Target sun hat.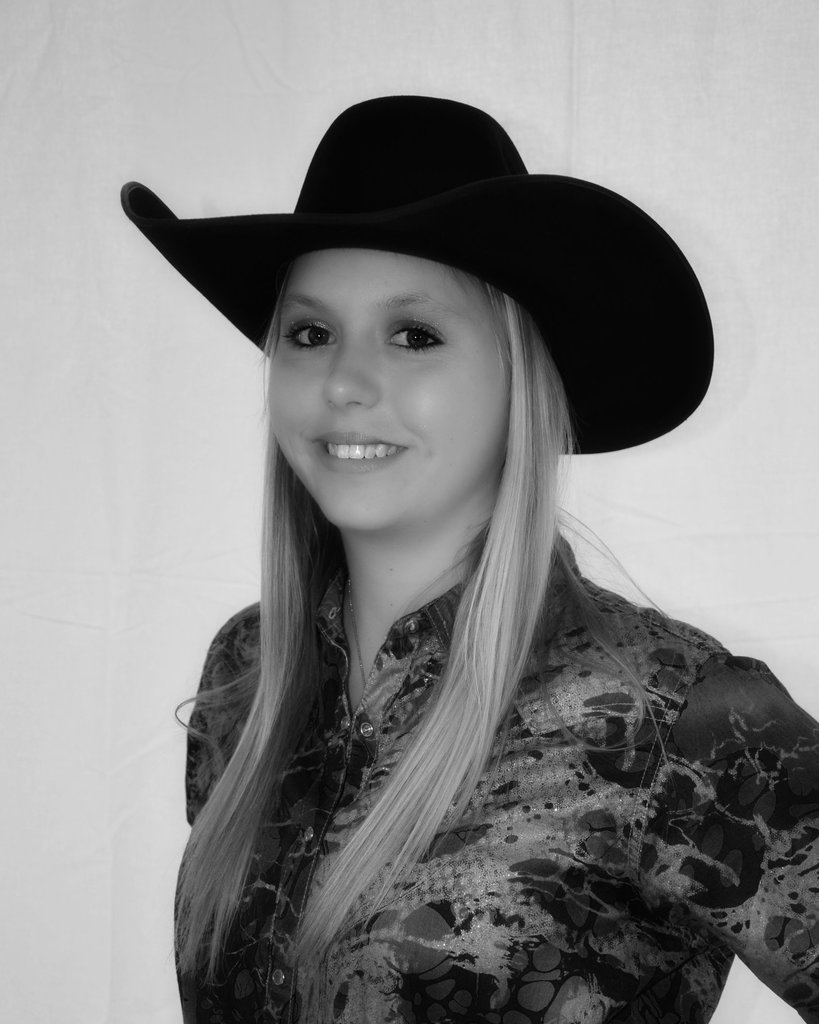
Target region: BBox(118, 92, 713, 460).
